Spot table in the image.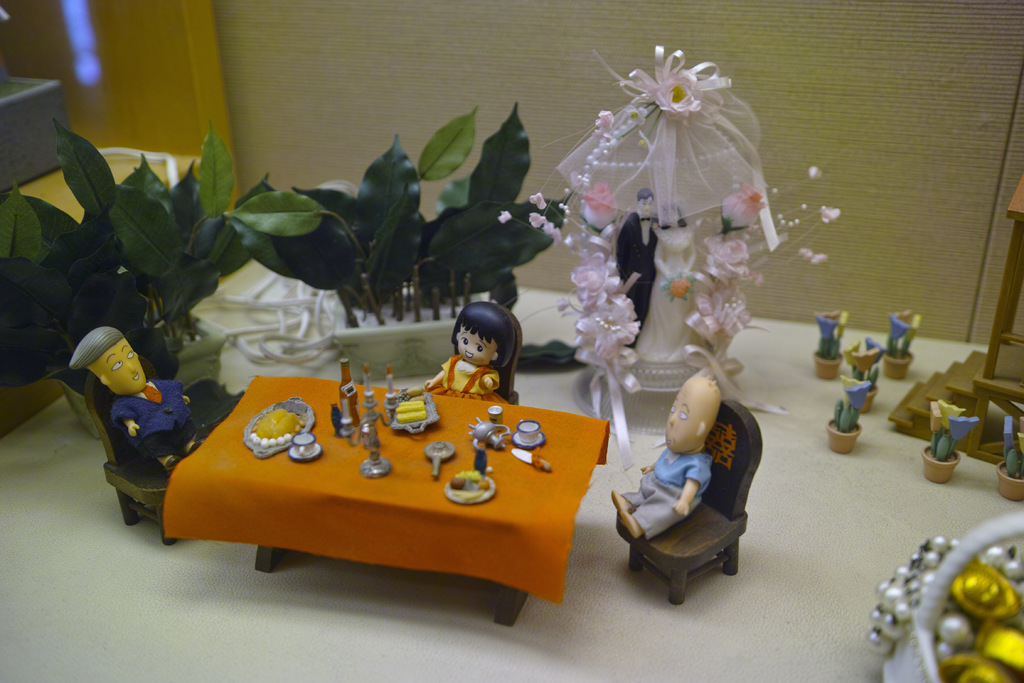
table found at [211,342,644,626].
